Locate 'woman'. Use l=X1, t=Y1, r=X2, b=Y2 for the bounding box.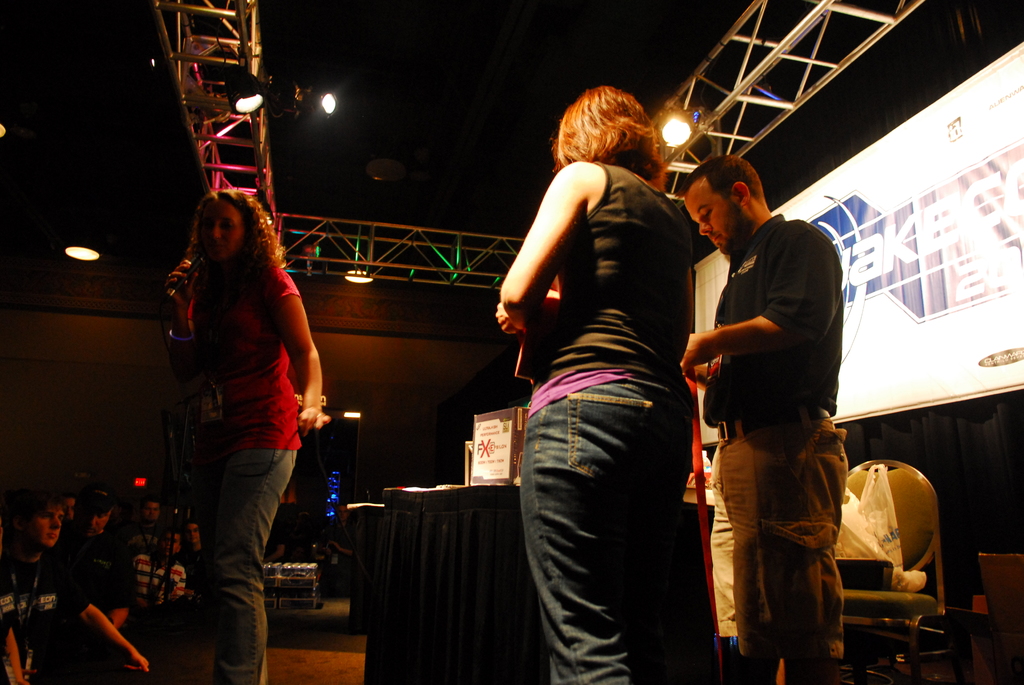
l=496, t=90, r=719, b=684.
